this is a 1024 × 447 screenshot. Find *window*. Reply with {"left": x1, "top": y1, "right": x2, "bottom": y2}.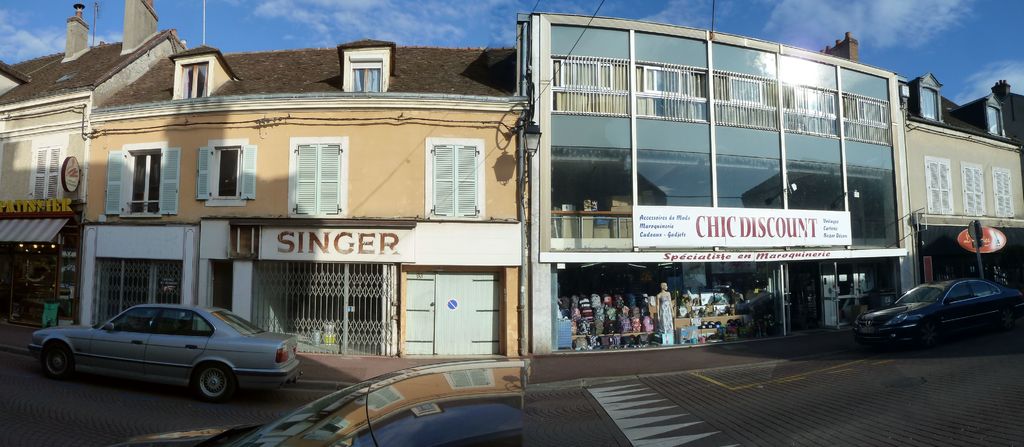
{"left": 990, "top": 108, "right": 1002, "bottom": 135}.
